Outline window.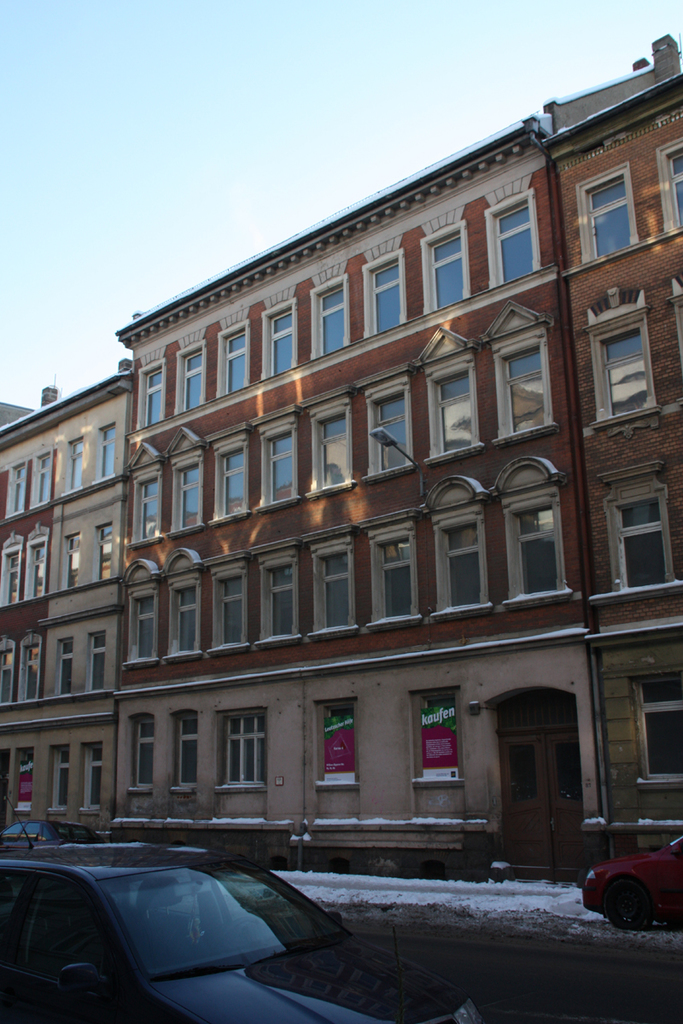
Outline: {"left": 99, "top": 527, "right": 115, "bottom": 592}.
